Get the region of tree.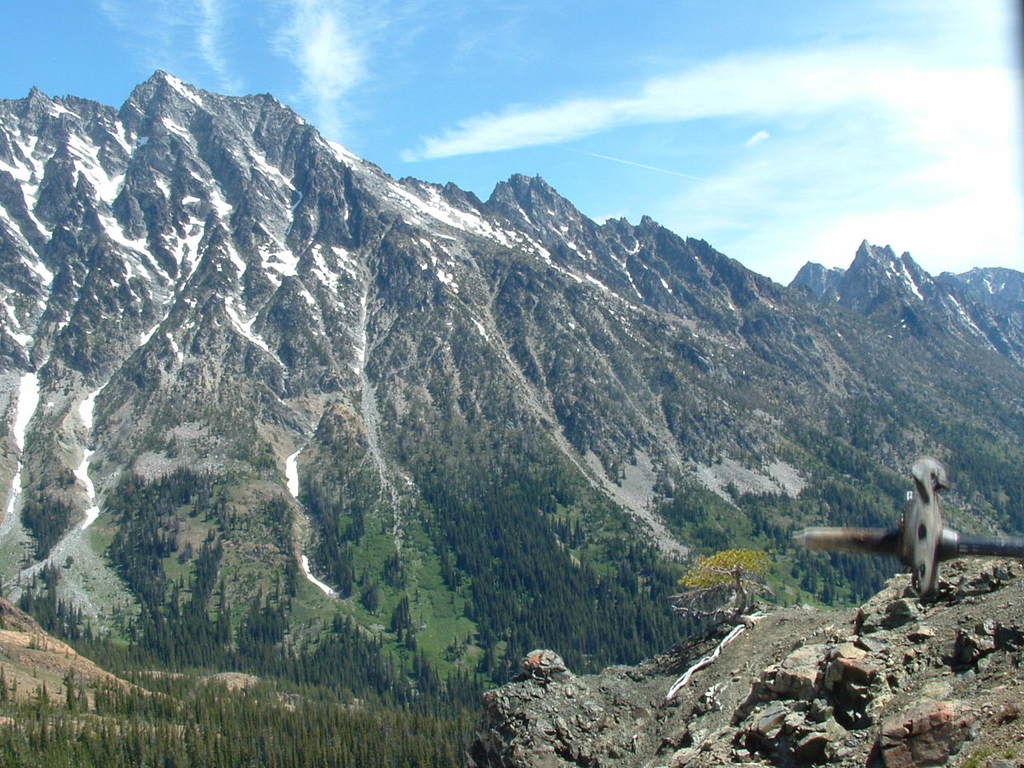
[left=41, top=557, right=58, bottom=590].
